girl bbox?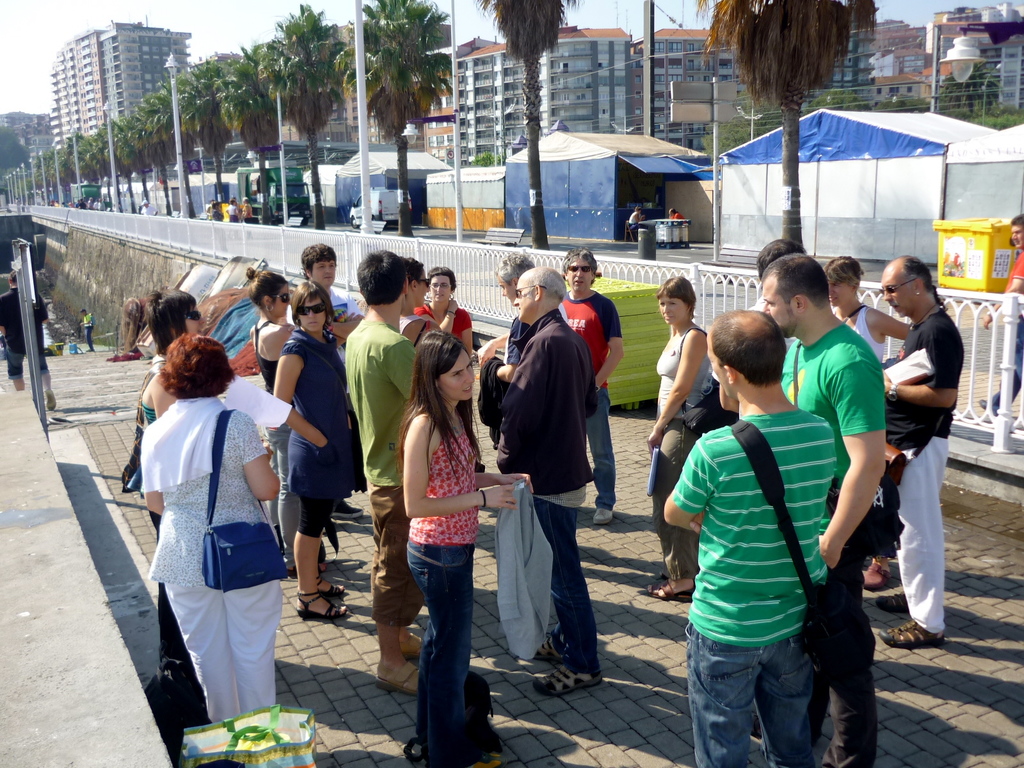
BBox(401, 332, 531, 767)
